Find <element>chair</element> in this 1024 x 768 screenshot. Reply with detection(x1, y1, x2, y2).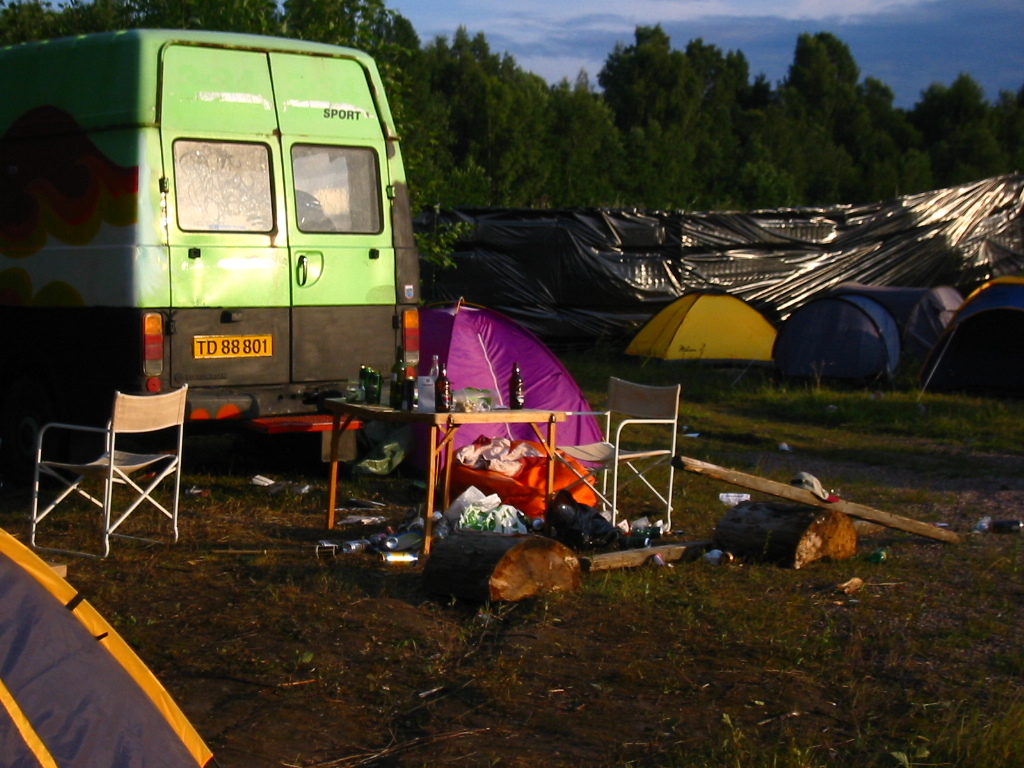
detection(545, 374, 682, 534).
